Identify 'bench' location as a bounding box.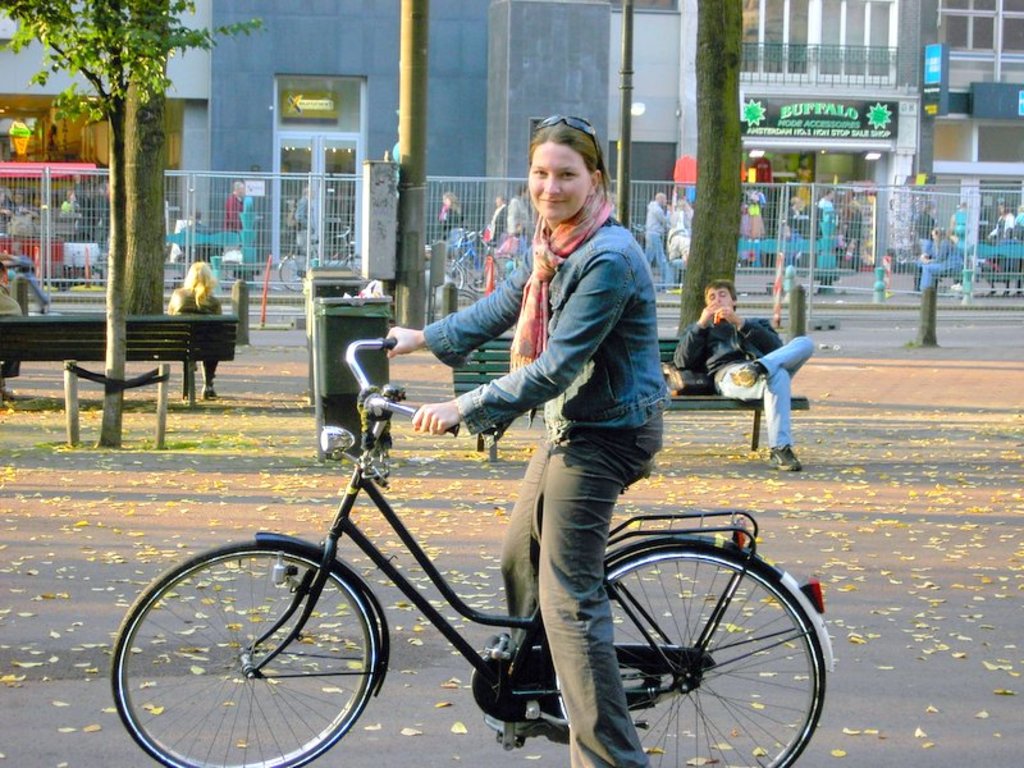
(x1=732, y1=239, x2=852, y2=297).
